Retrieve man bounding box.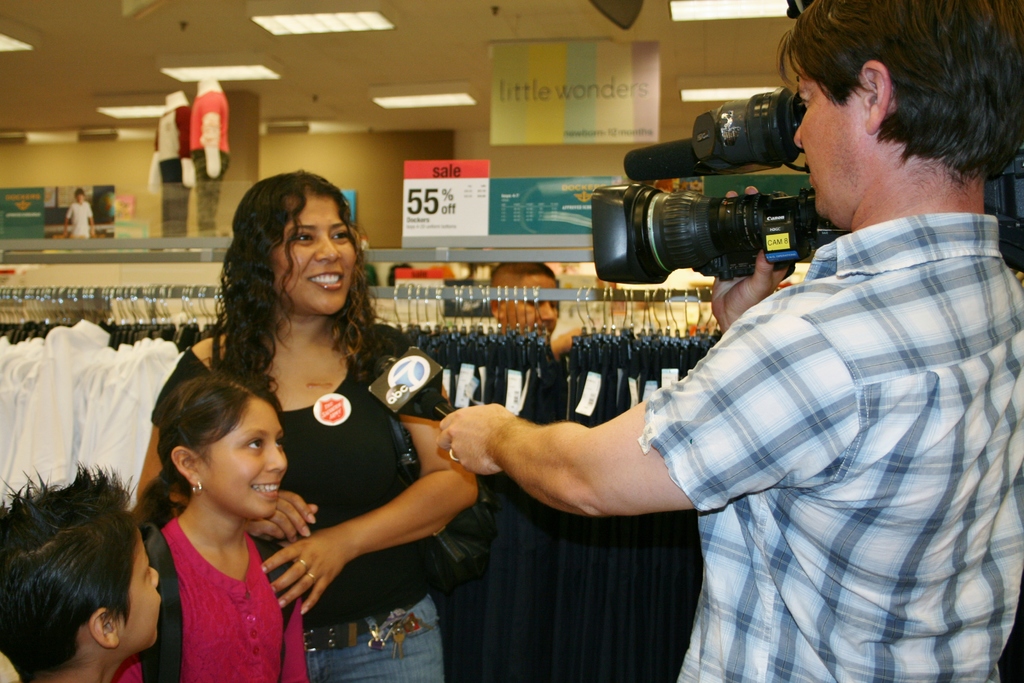
Bounding box: [left=61, top=185, right=98, bottom=241].
